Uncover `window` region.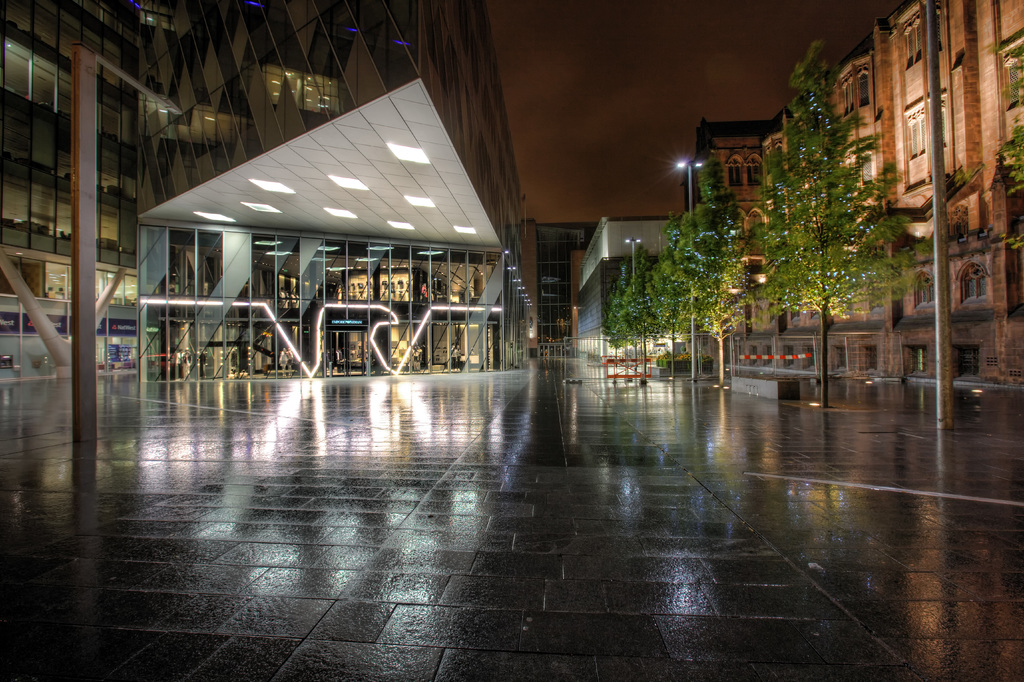
Uncovered: (856,67,866,110).
